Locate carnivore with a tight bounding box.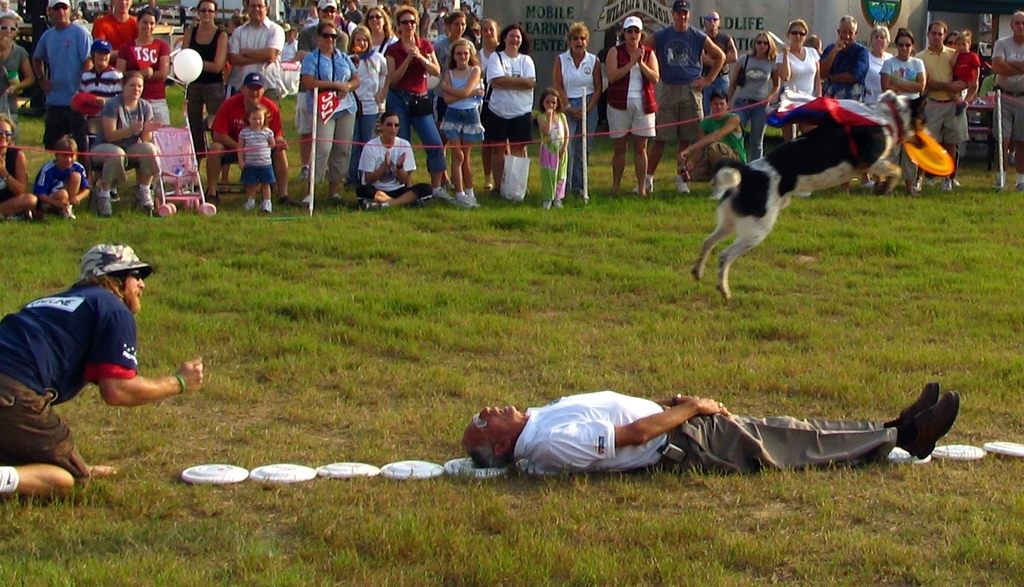
bbox=(0, 12, 35, 122).
